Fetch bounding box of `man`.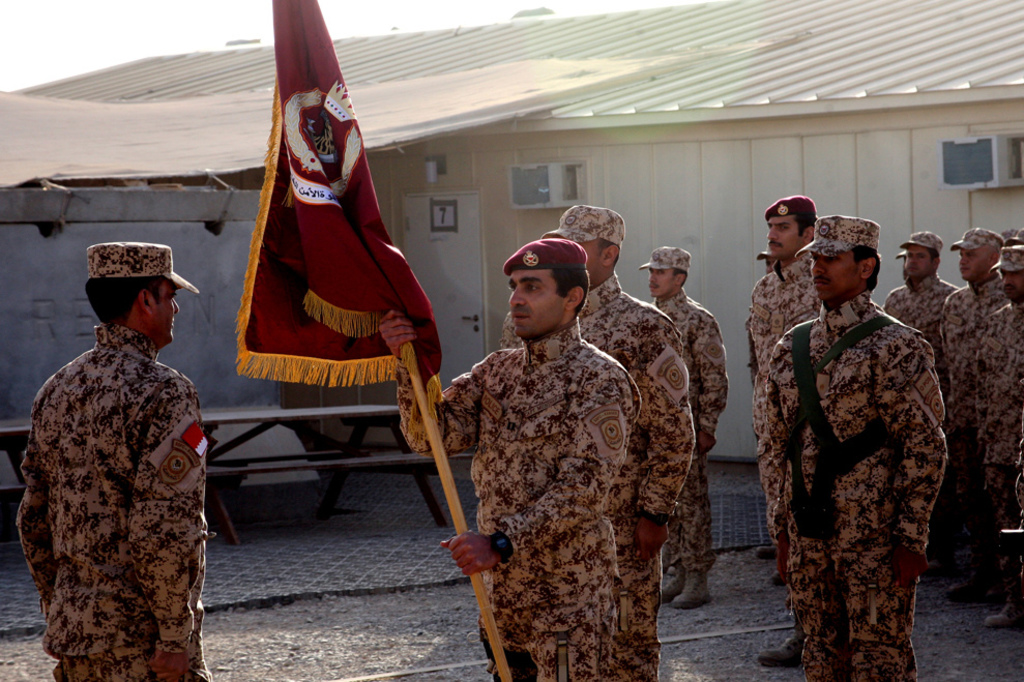
Bbox: box(13, 244, 213, 681).
